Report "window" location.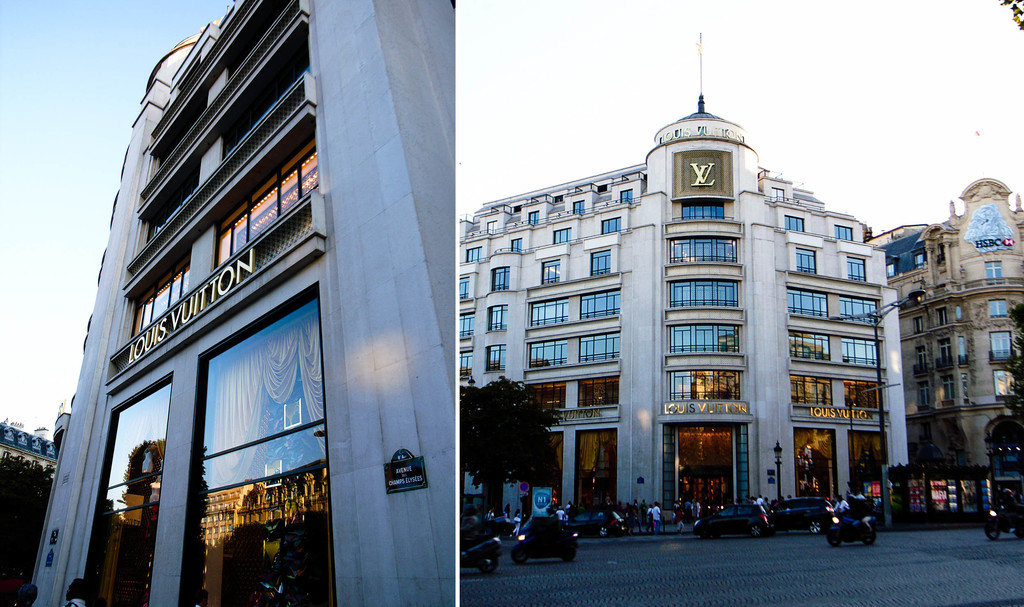
Report: pyautogui.locateOnScreen(600, 221, 620, 232).
